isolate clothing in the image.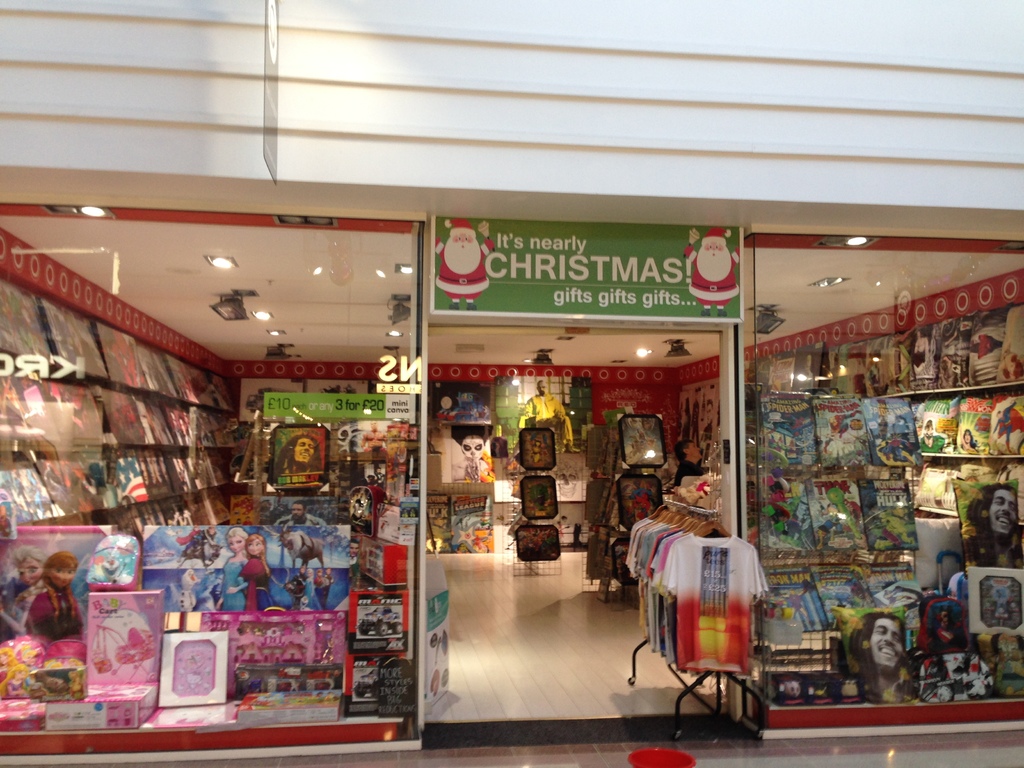
Isolated region: bbox=(681, 404, 690, 440).
